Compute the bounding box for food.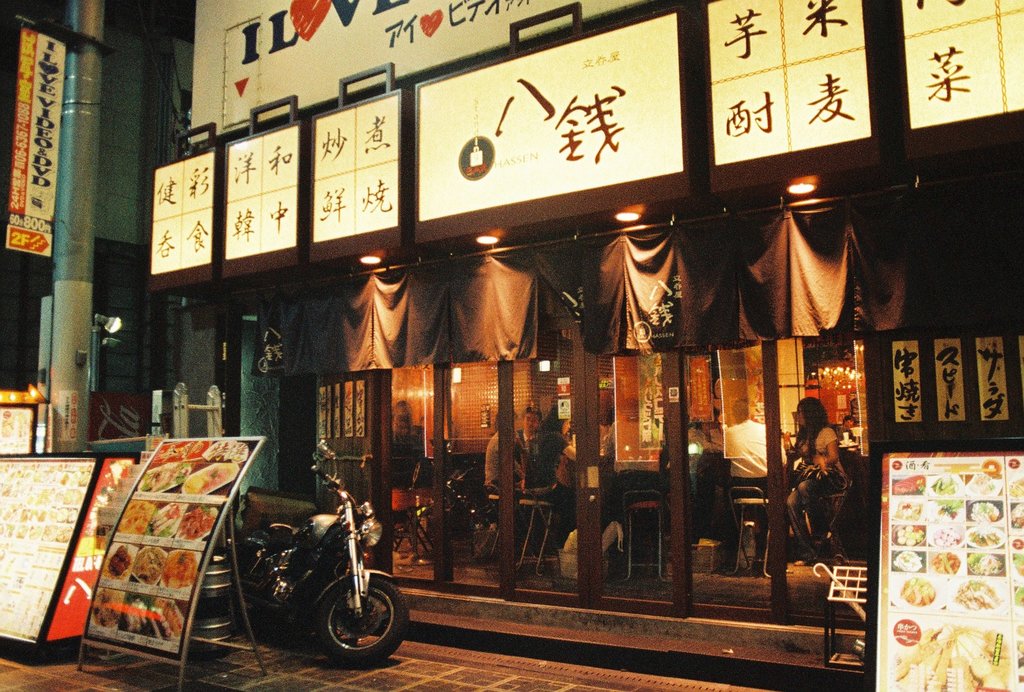
[934, 526, 959, 545].
